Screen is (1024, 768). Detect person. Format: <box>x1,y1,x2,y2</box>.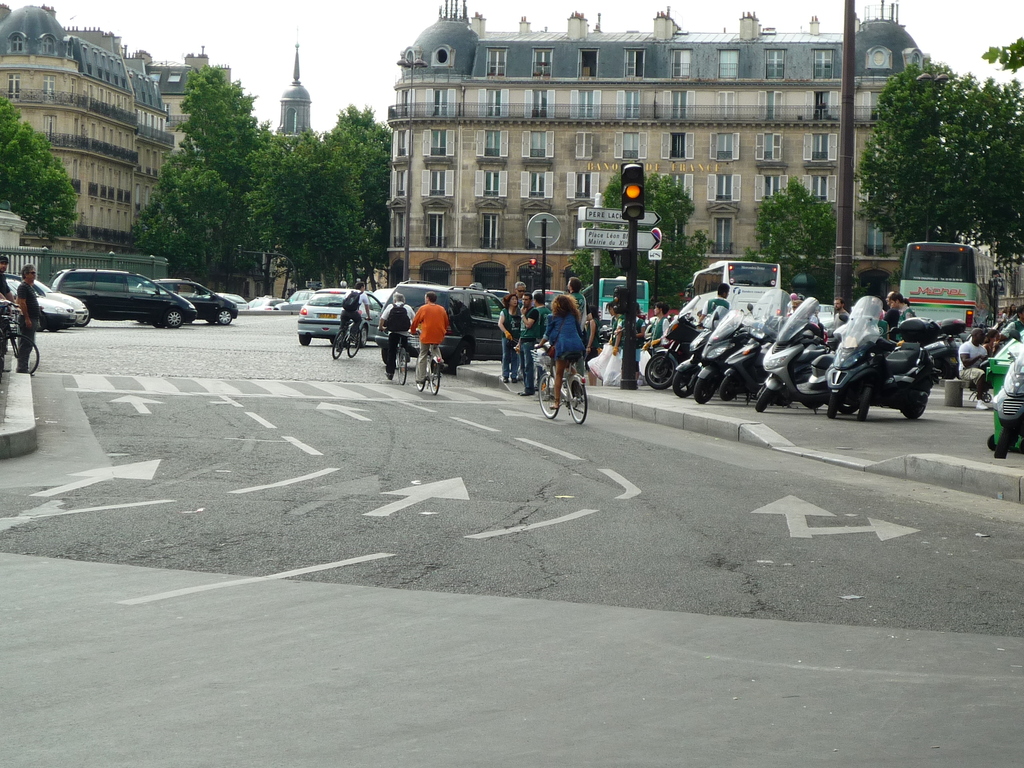
<box>380,291,415,380</box>.
